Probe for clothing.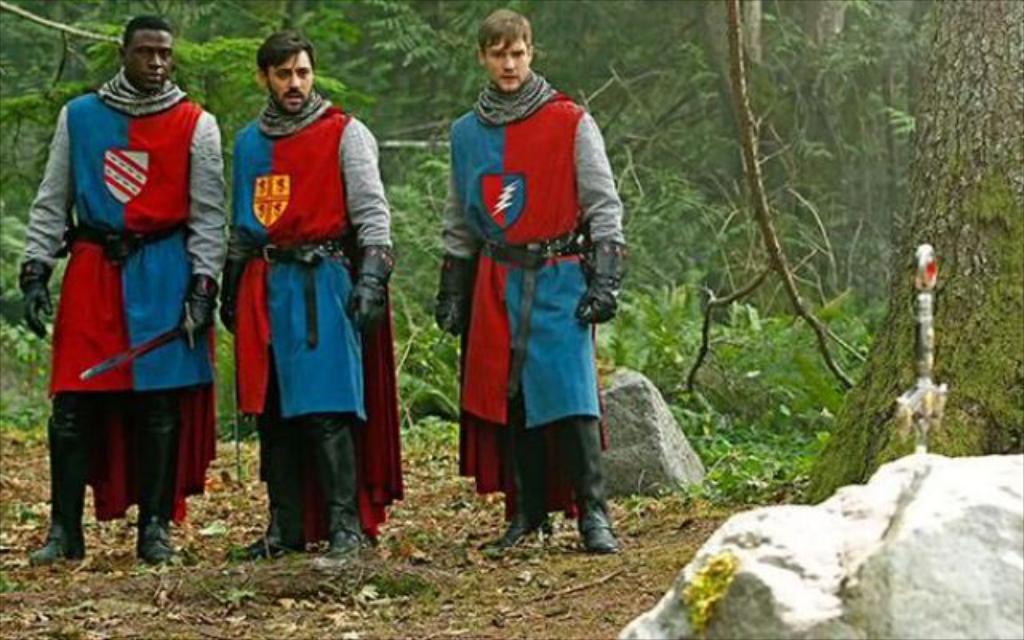
Probe result: (443, 37, 614, 504).
